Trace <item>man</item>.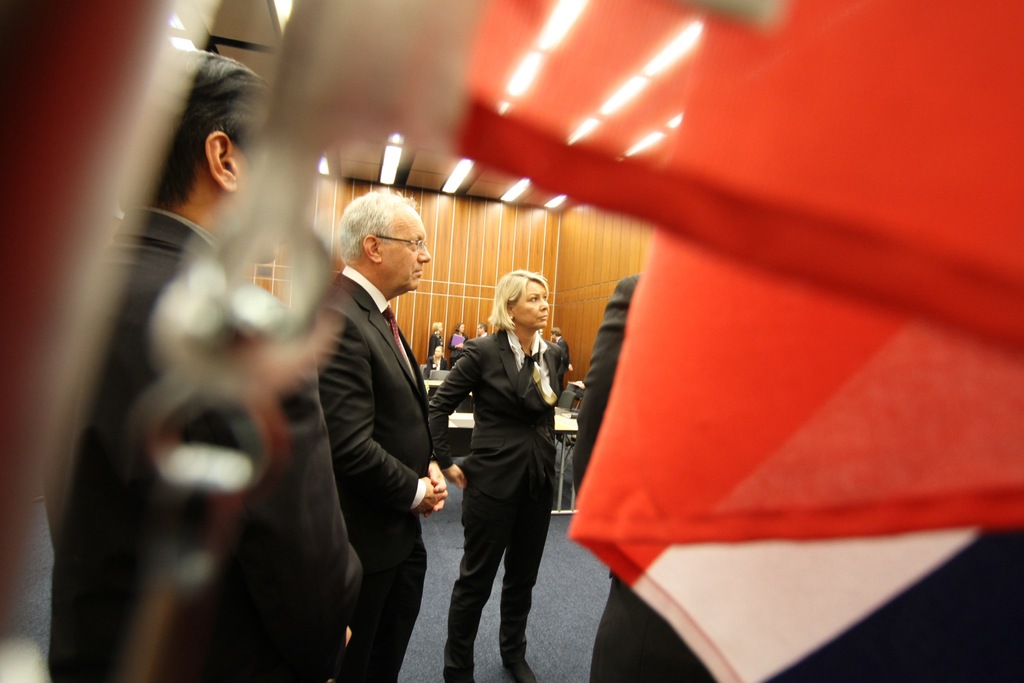
Traced to locate(297, 172, 455, 673).
